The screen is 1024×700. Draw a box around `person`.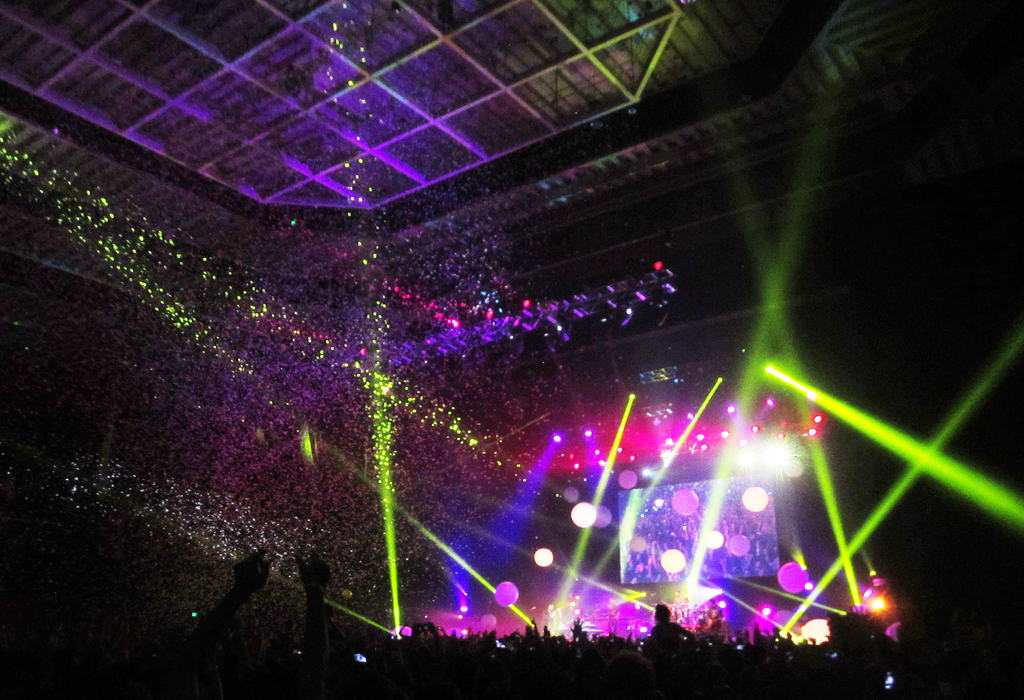
box=[650, 600, 693, 650].
